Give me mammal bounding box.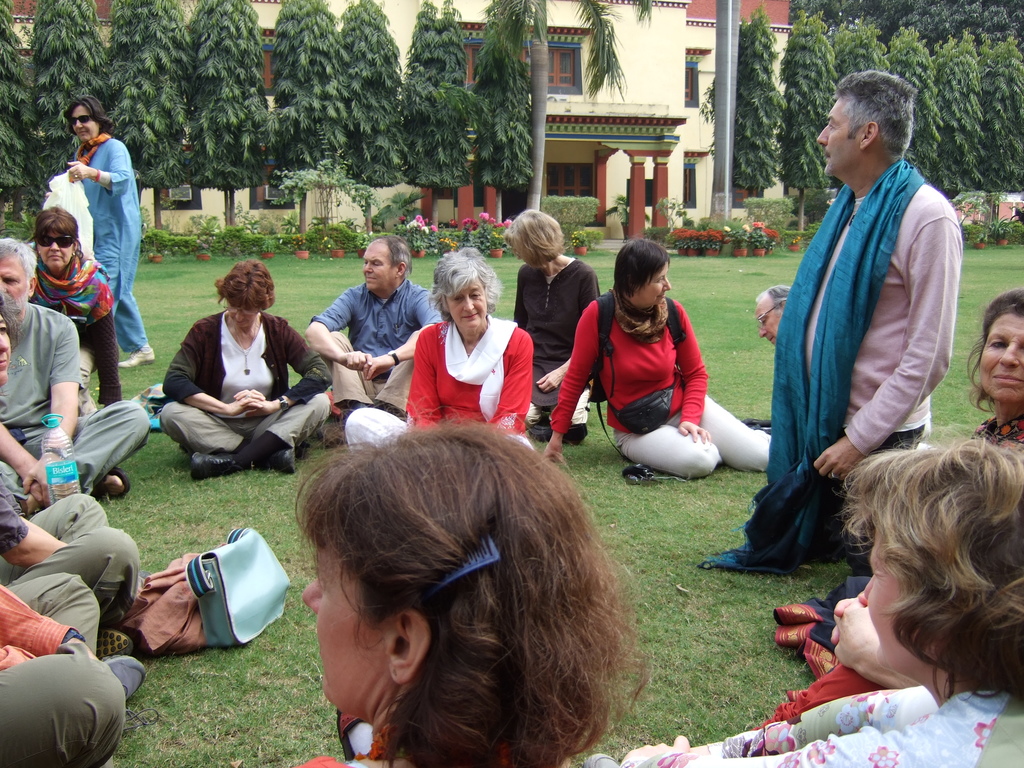
766 289 1023 677.
